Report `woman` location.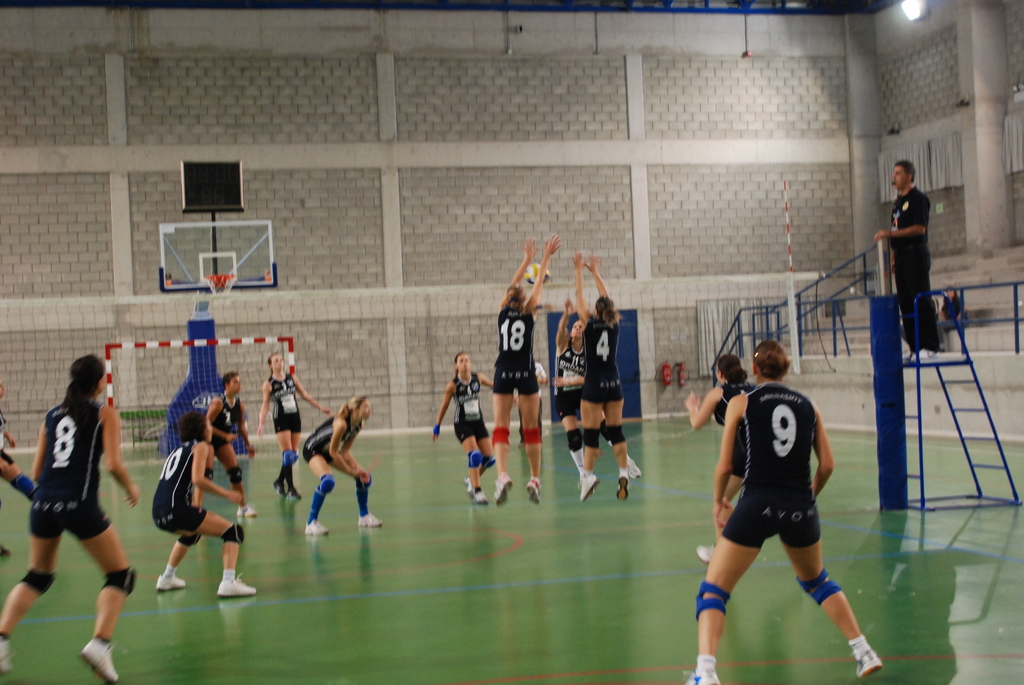
Report: bbox=[550, 297, 638, 476].
